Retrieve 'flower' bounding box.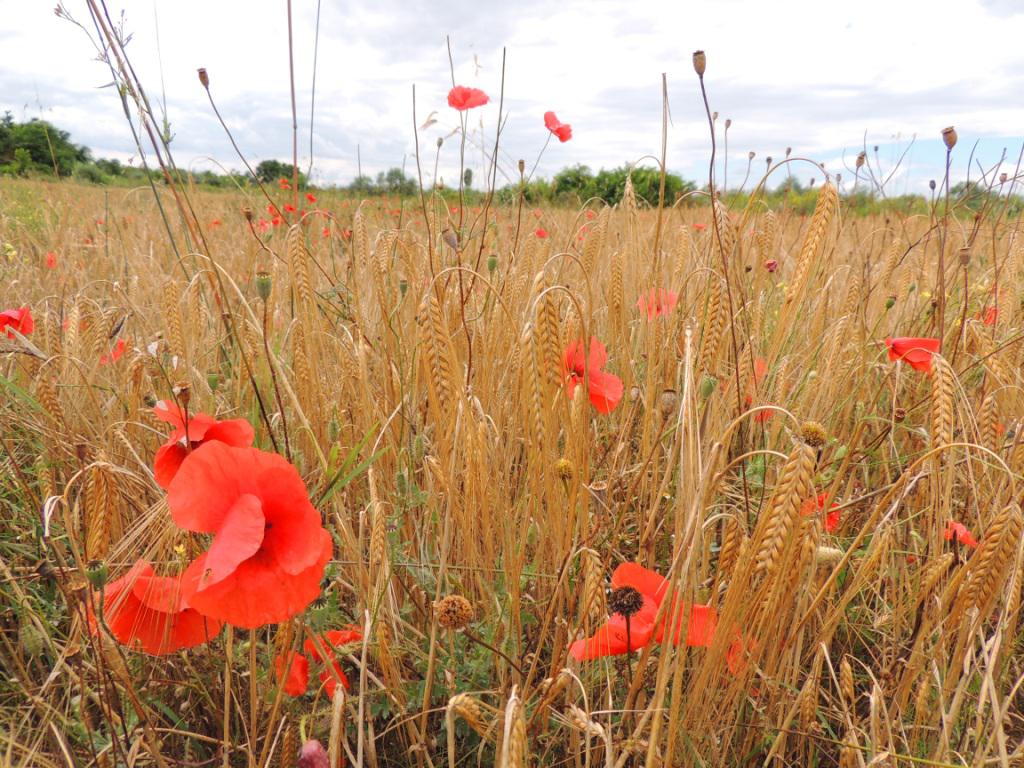
Bounding box: 538, 228, 544, 241.
